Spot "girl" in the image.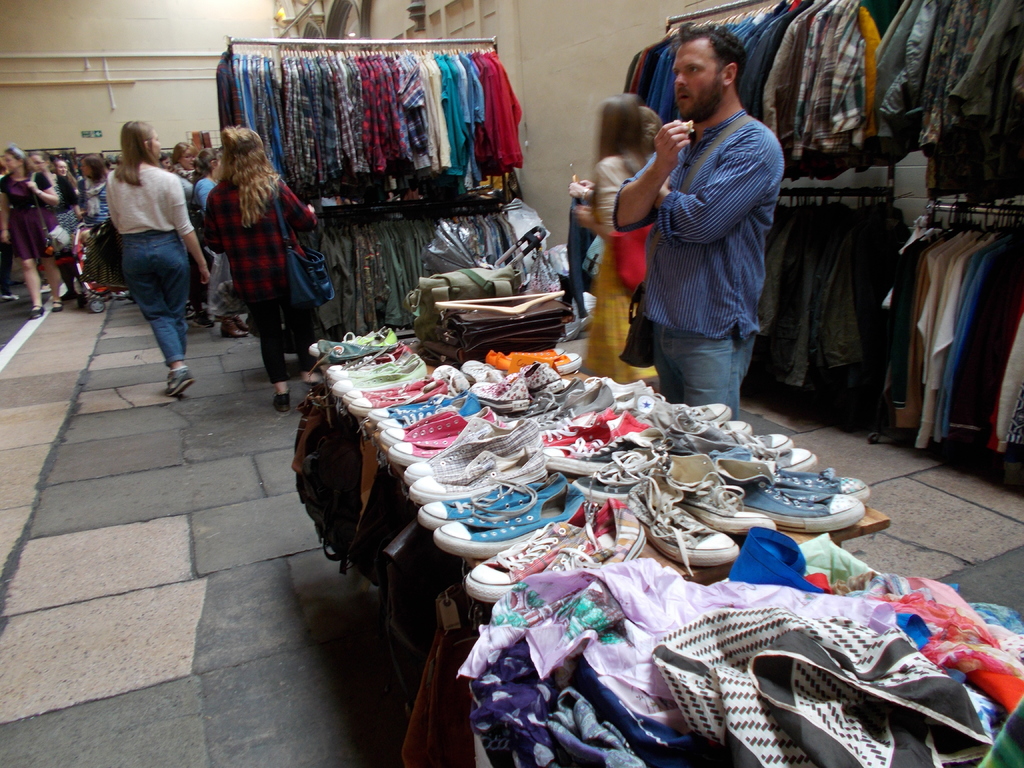
"girl" found at <bbox>199, 118, 318, 421</bbox>.
